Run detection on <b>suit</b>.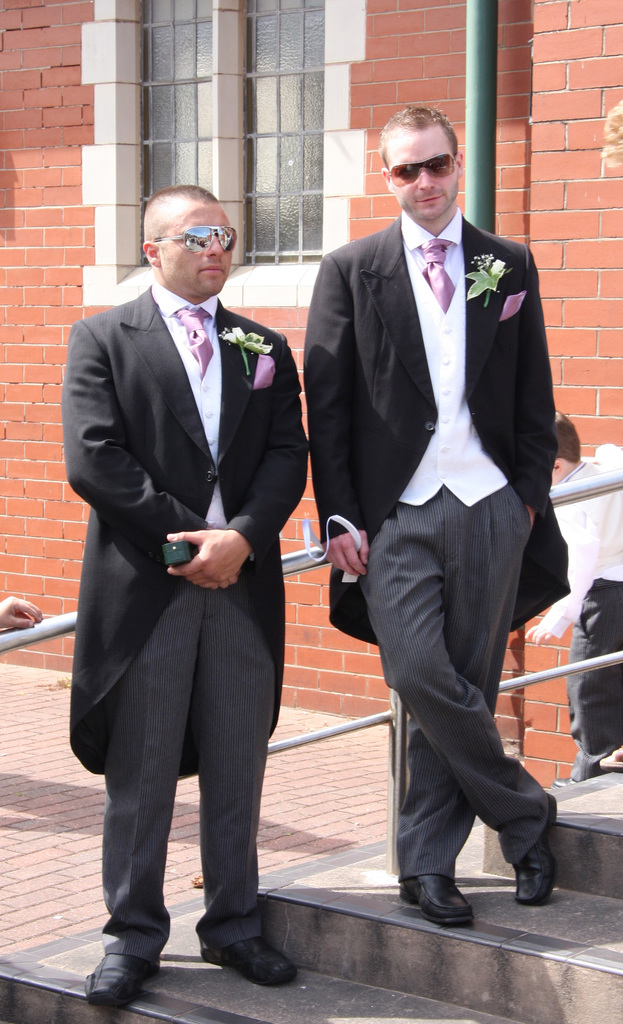
Result: (left=301, top=209, right=569, bottom=647).
